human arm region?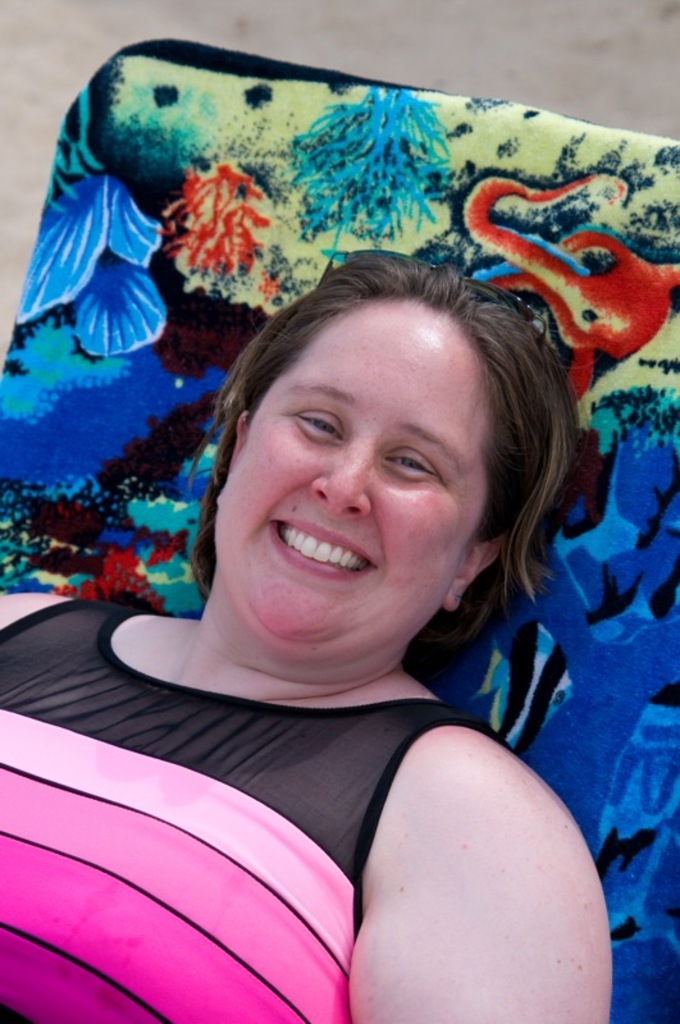
x1=0, y1=585, x2=136, y2=696
